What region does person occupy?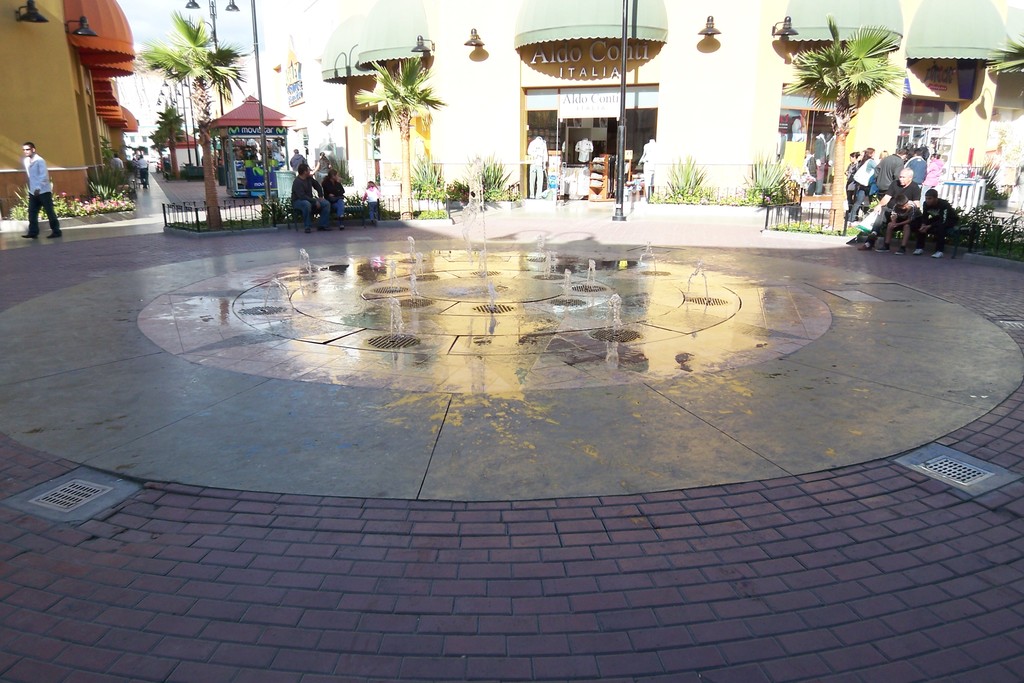
{"x1": 321, "y1": 167, "x2": 343, "y2": 214}.
